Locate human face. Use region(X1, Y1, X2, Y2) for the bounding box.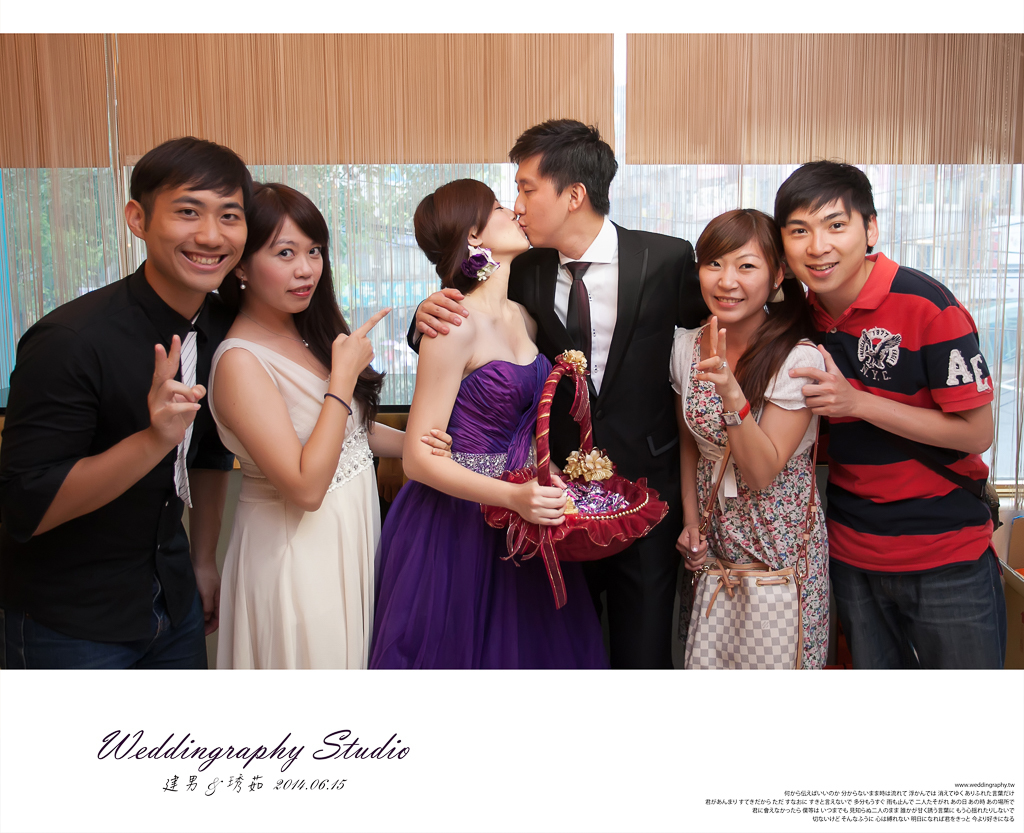
region(248, 218, 322, 311).
